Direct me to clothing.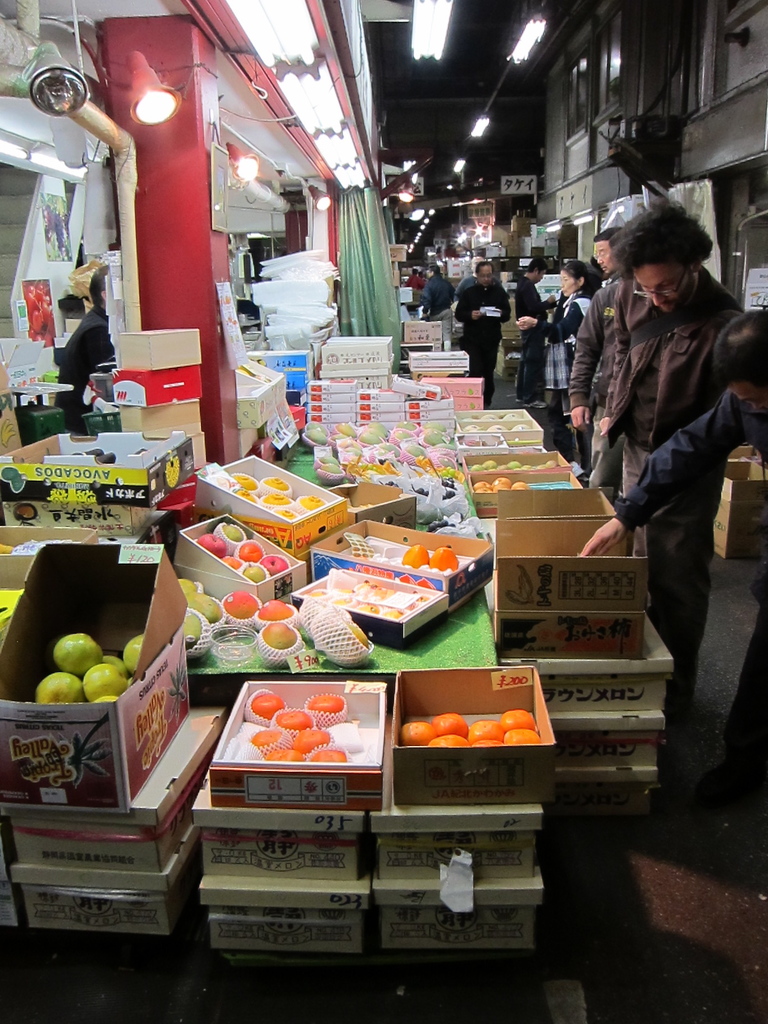
Direction: bbox(456, 279, 506, 405).
